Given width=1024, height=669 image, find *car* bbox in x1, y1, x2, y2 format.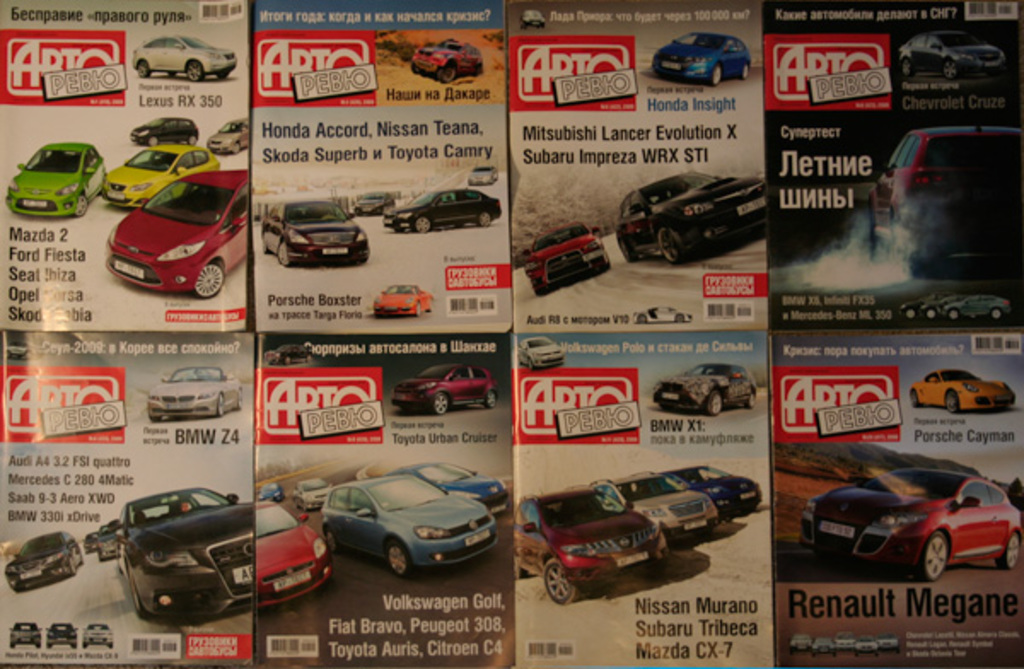
3, 140, 111, 218.
